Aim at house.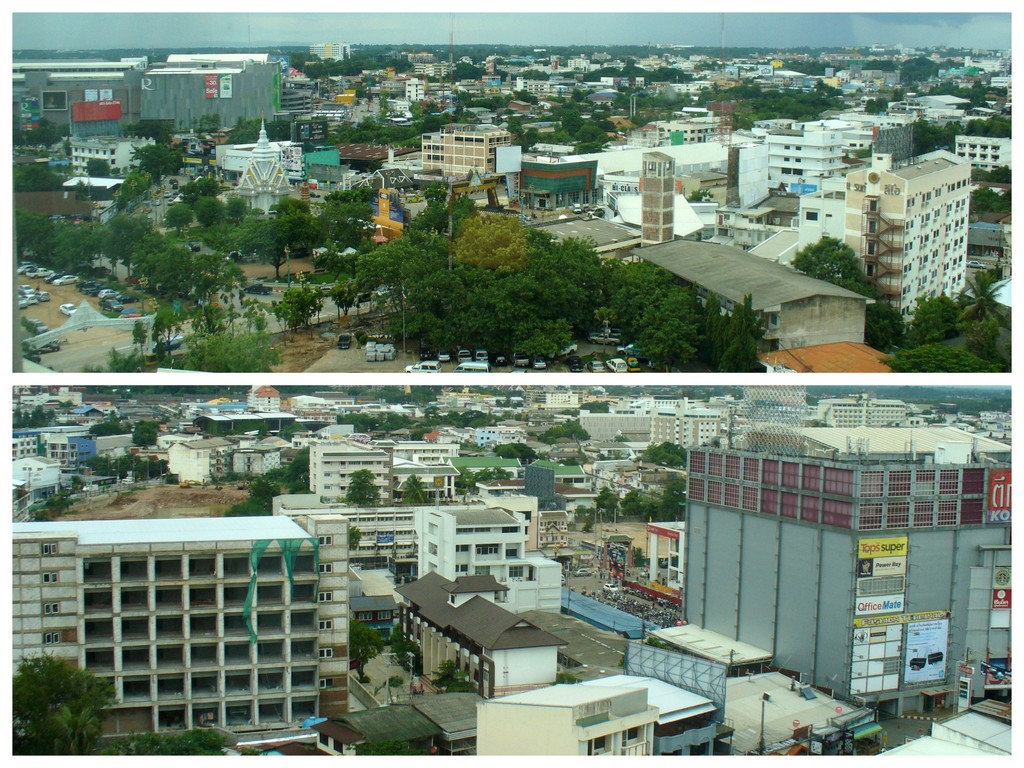
Aimed at detection(620, 613, 779, 736).
